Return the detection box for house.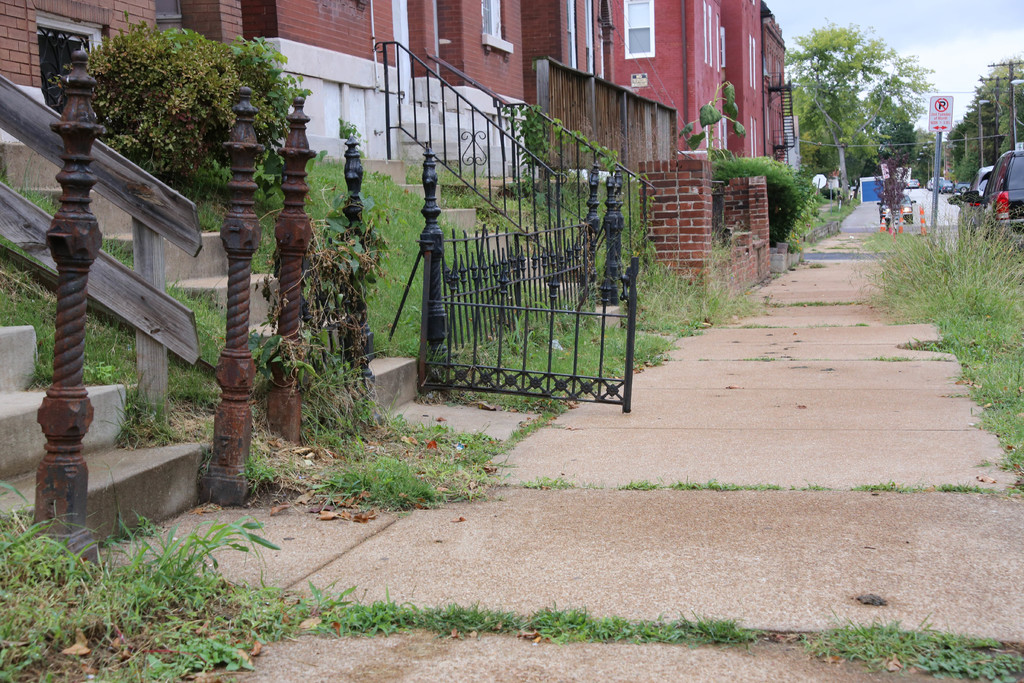
select_region(550, 4, 657, 168).
